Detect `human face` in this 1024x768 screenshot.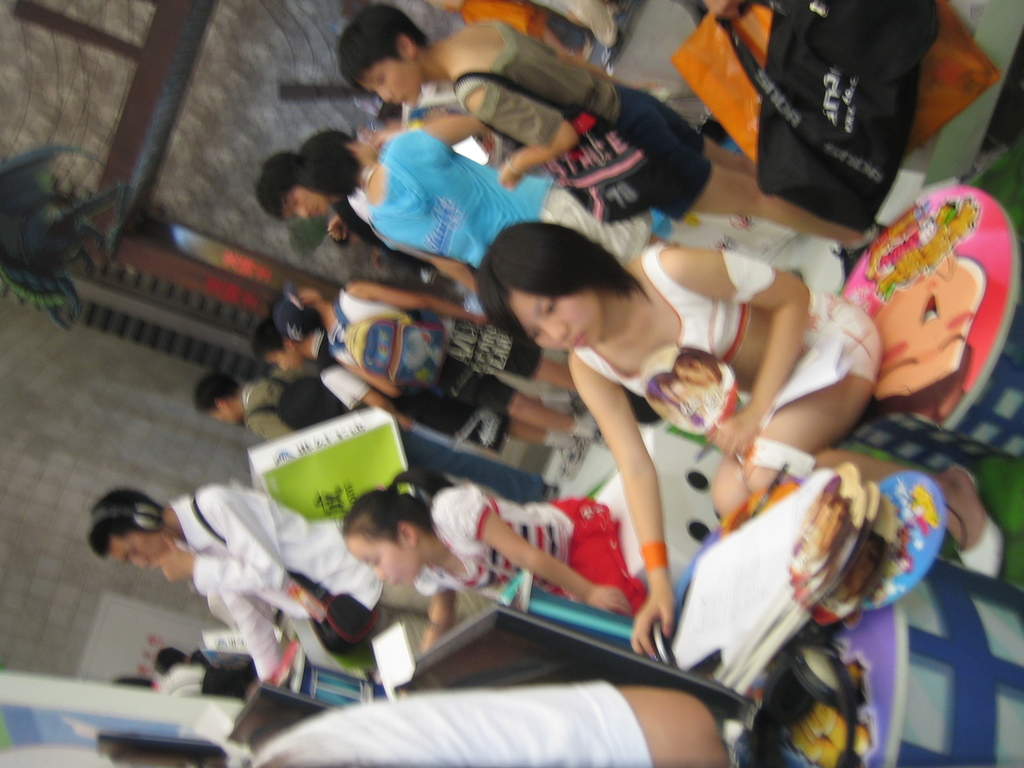
Detection: [360,58,419,108].
